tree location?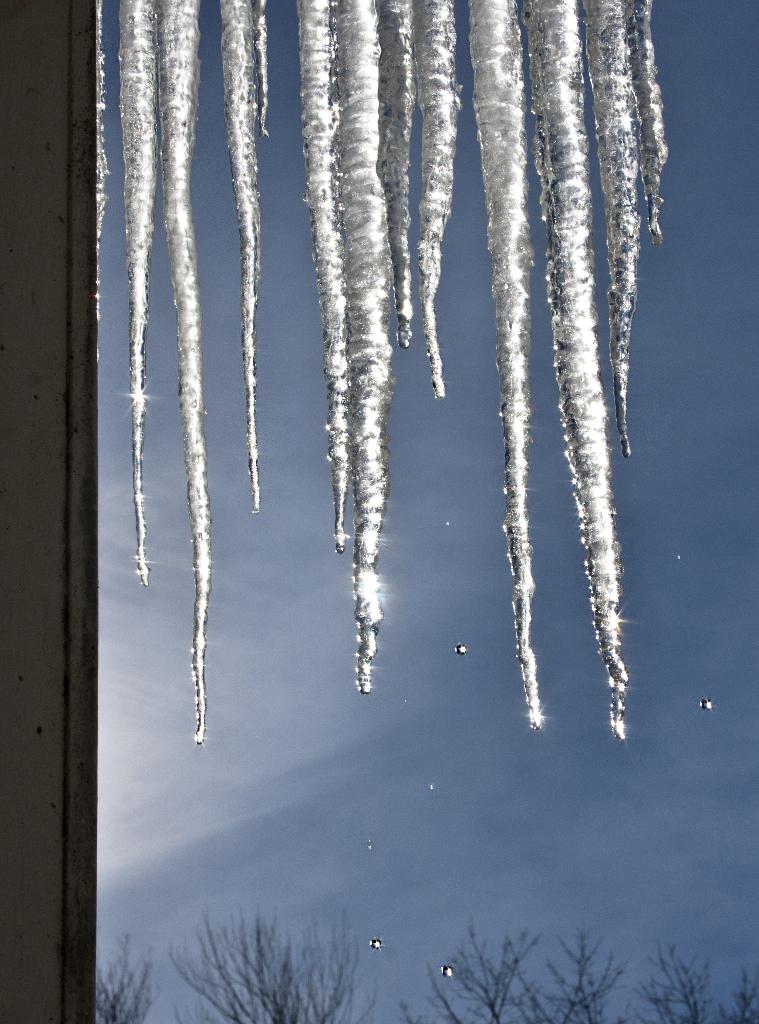
(171, 911, 383, 1023)
